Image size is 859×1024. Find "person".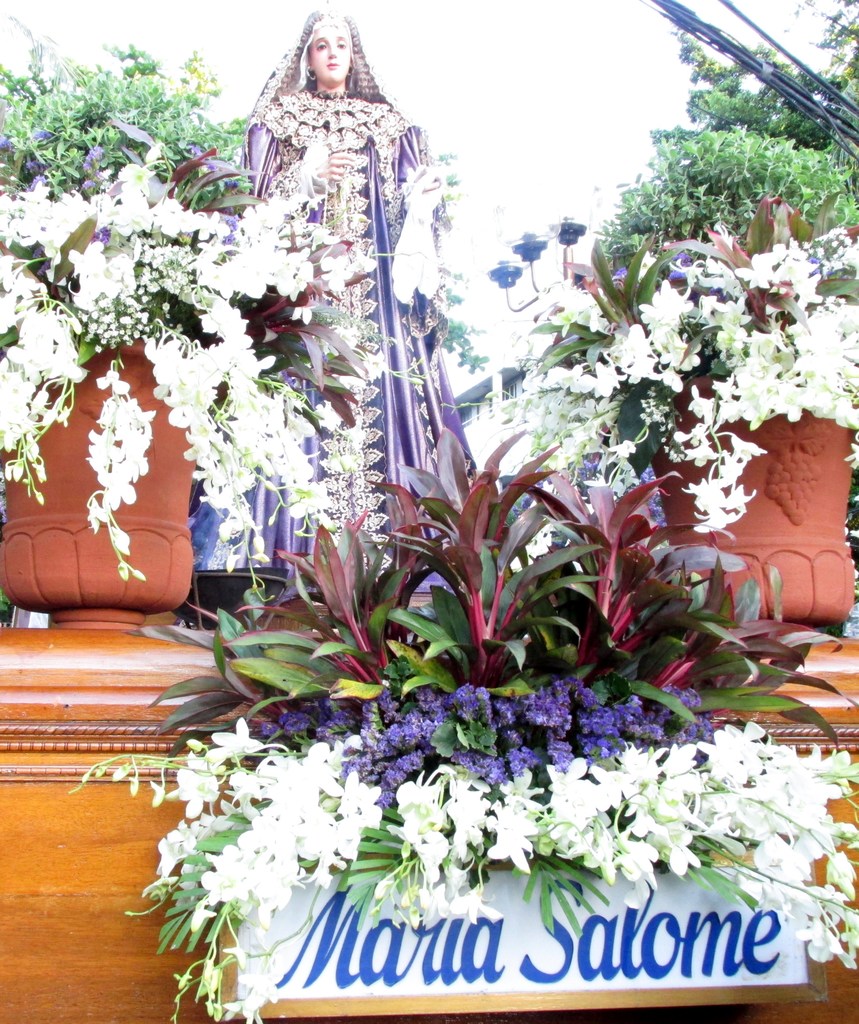
bbox=(187, 12, 479, 617).
